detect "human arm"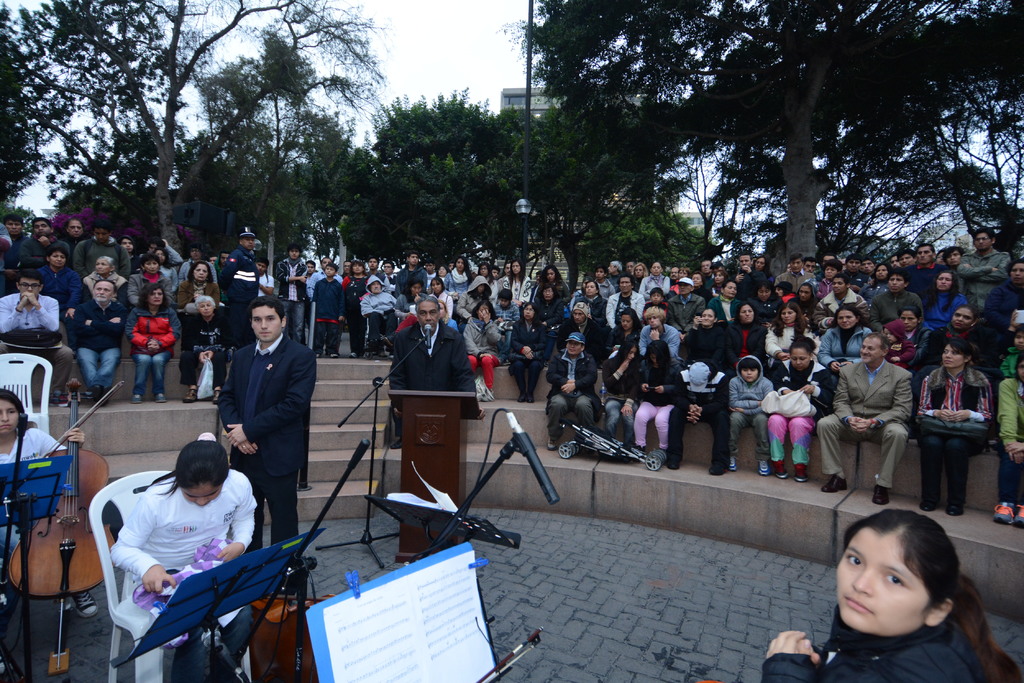
(695,406,706,420)
